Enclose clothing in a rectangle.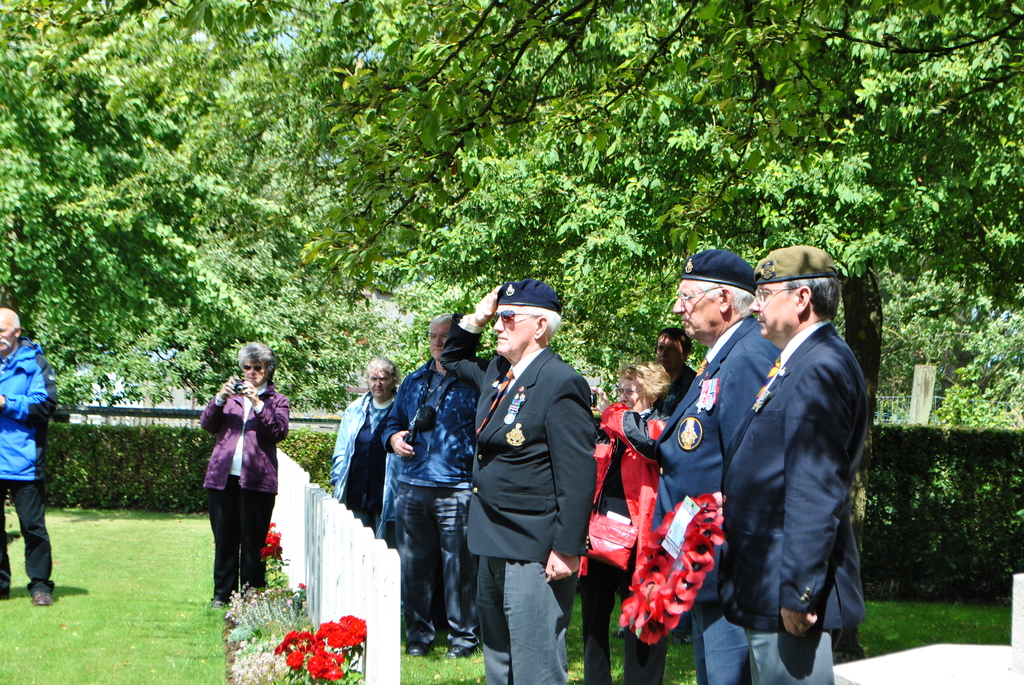
649,308,772,684.
